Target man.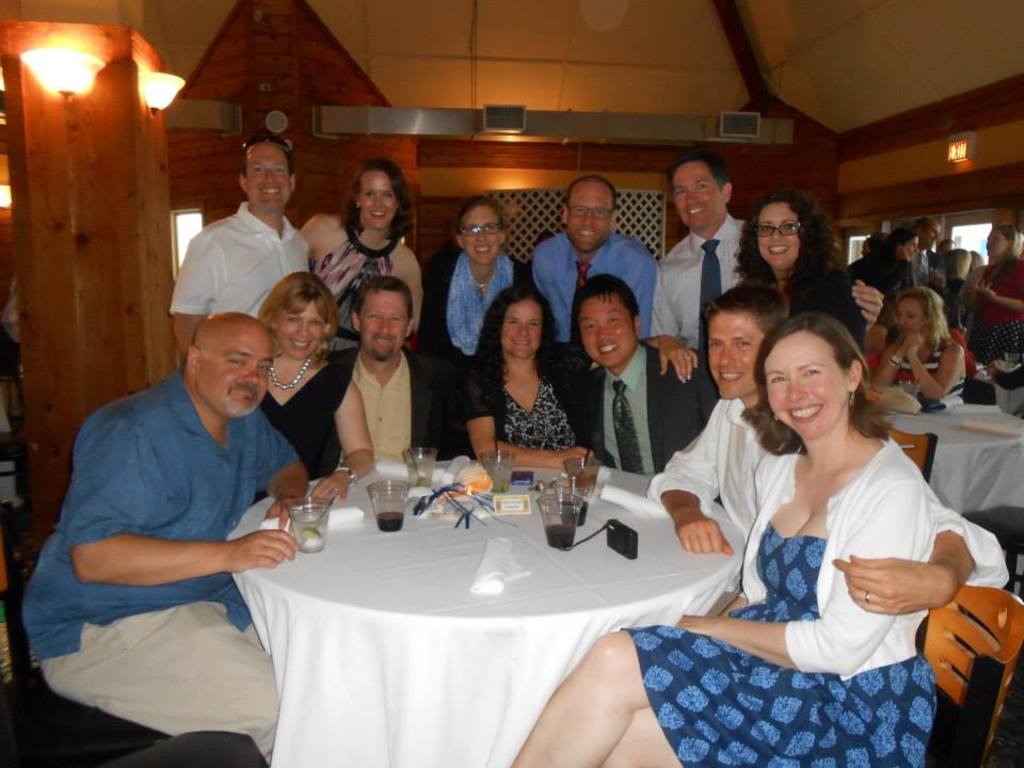
Target region: box=[27, 316, 314, 767].
